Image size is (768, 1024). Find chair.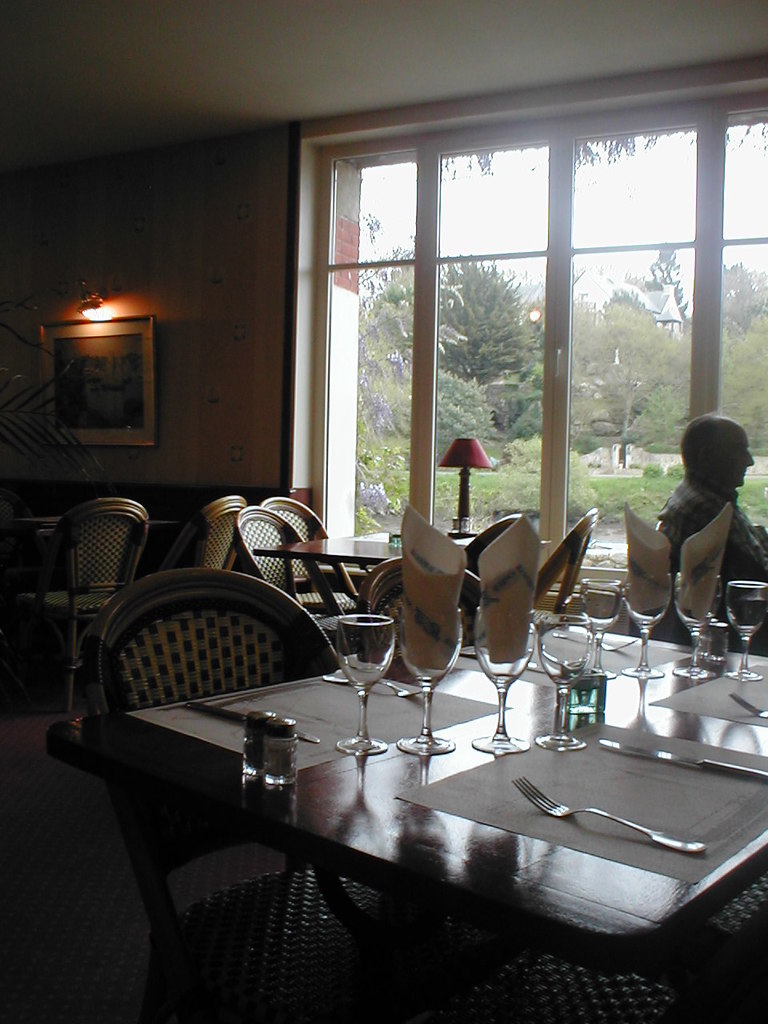
[left=348, top=557, right=505, bottom=658].
